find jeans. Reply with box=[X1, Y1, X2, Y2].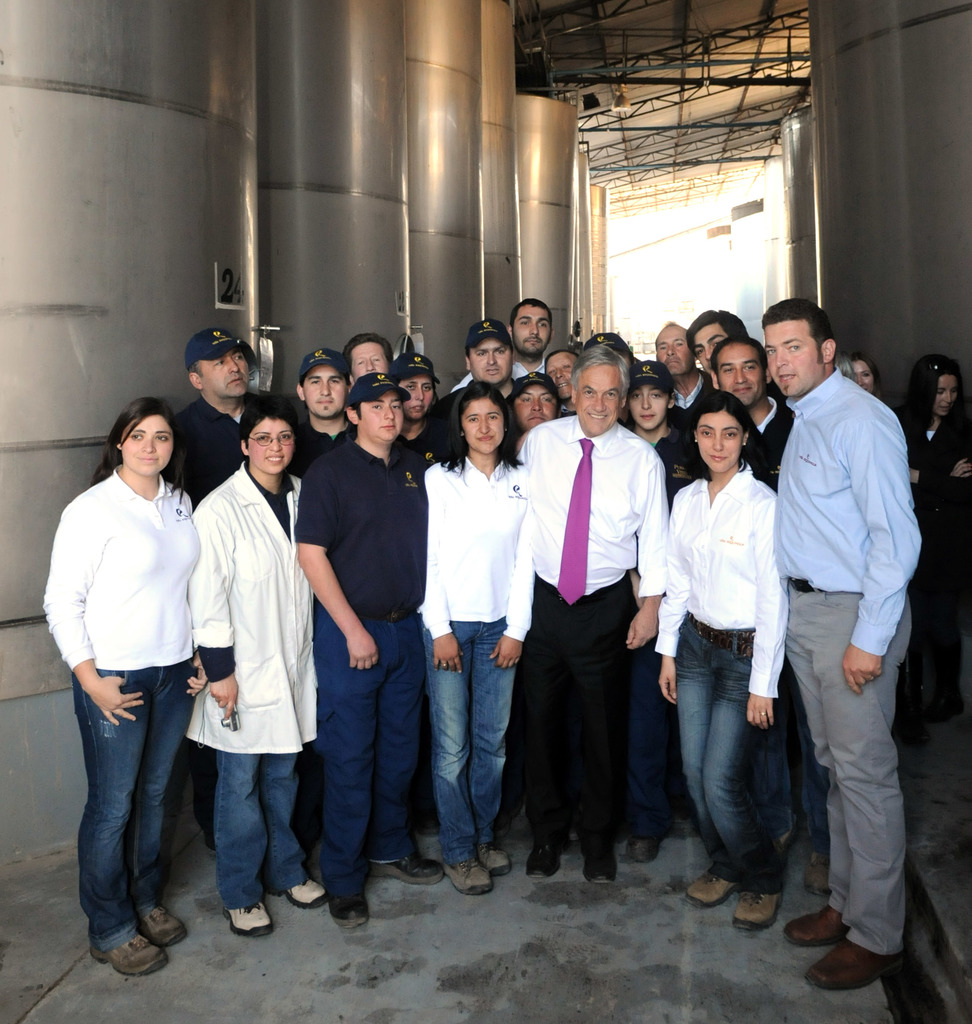
box=[315, 600, 426, 895].
